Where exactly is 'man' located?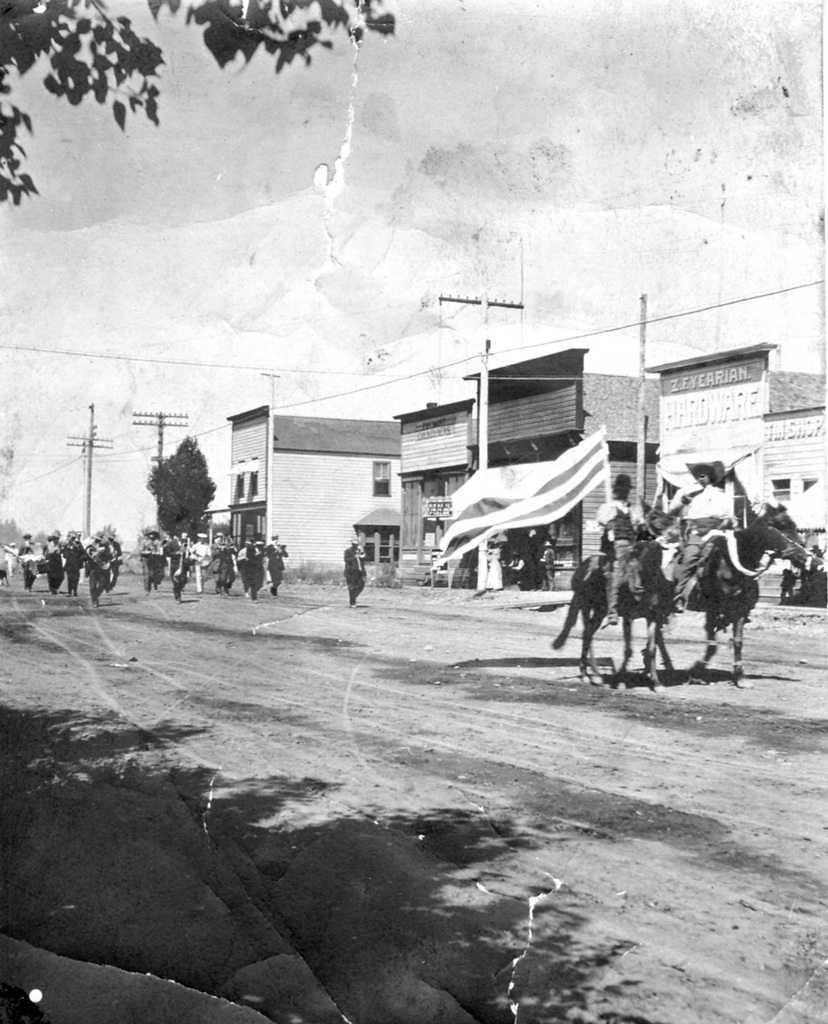
Its bounding box is box=[191, 533, 210, 586].
